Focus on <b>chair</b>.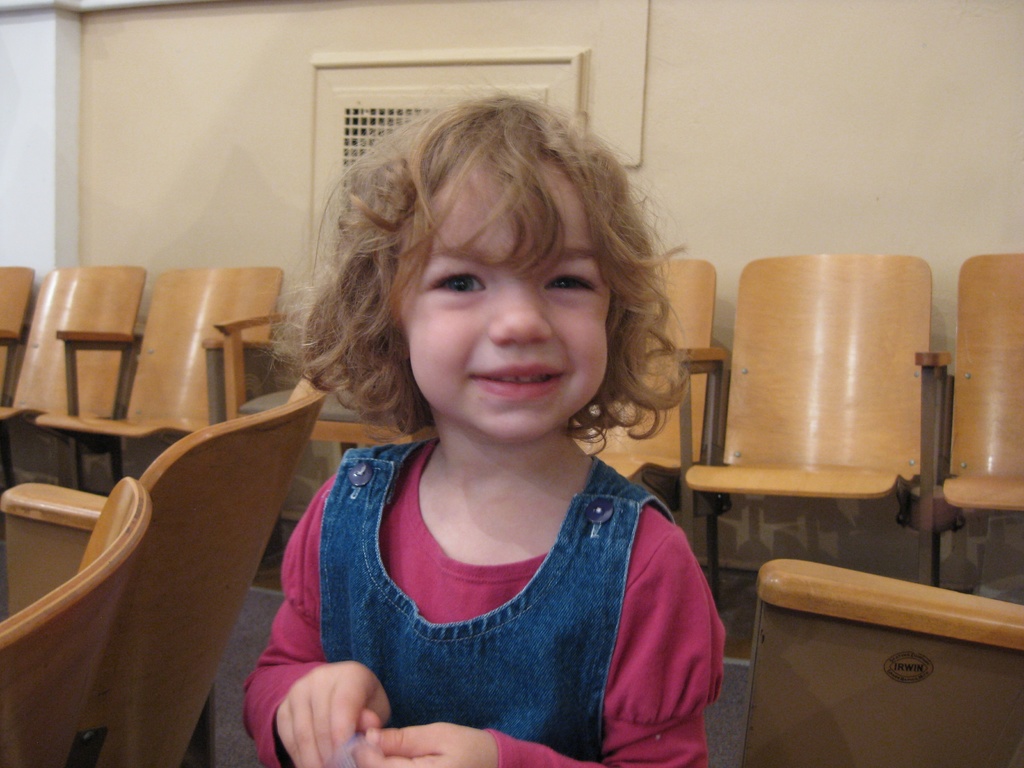
Focused at left=0, top=258, right=156, bottom=484.
